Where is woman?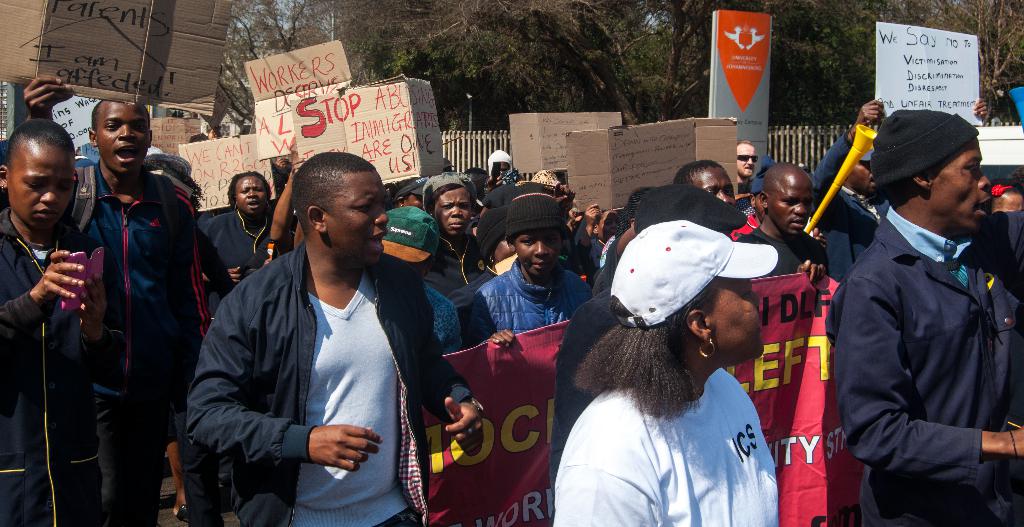
box=[200, 172, 296, 325].
